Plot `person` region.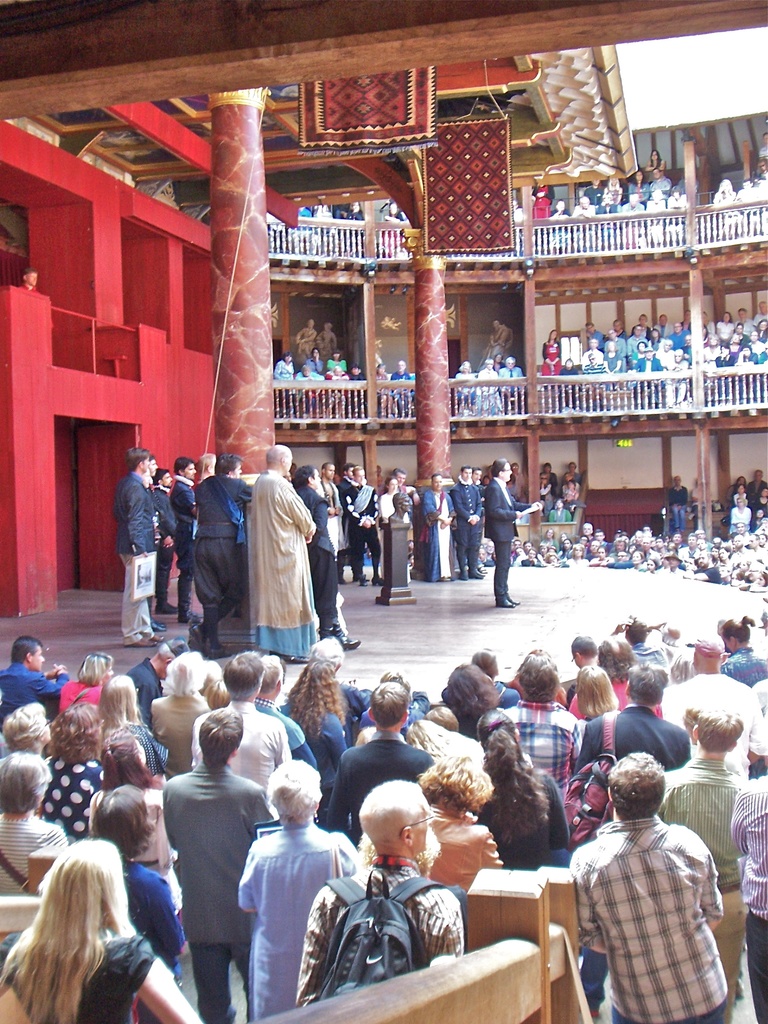
Plotted at locate(24, 269, 68, 295).
